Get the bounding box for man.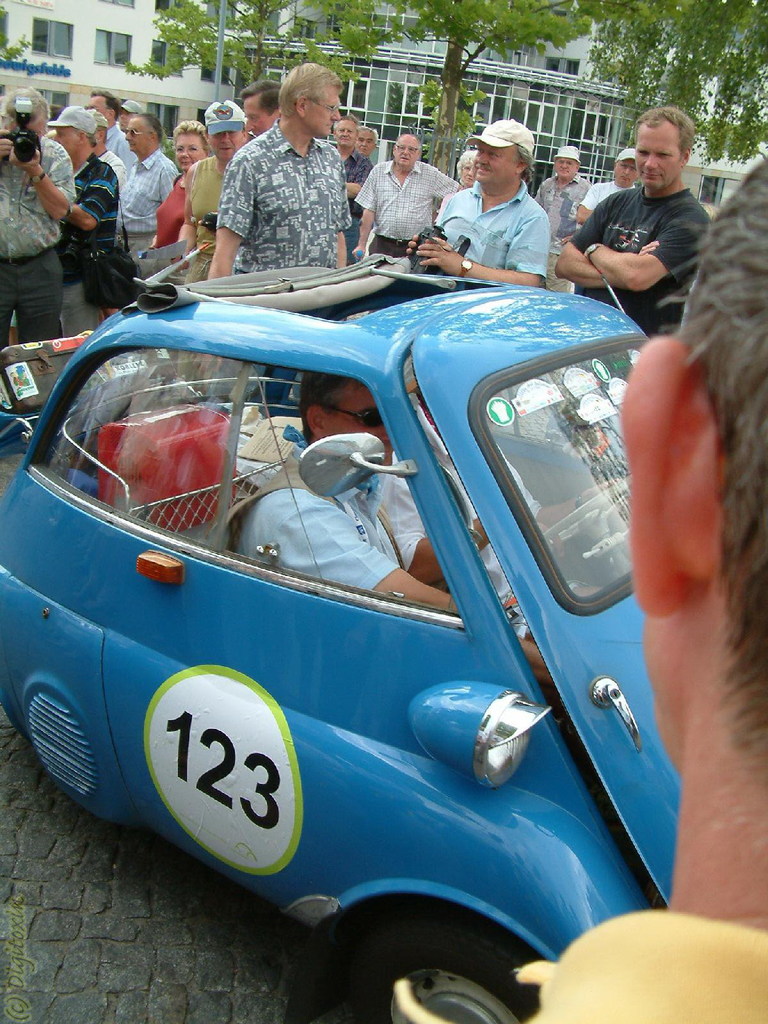
bbox=[534, 145, 591, 292].
